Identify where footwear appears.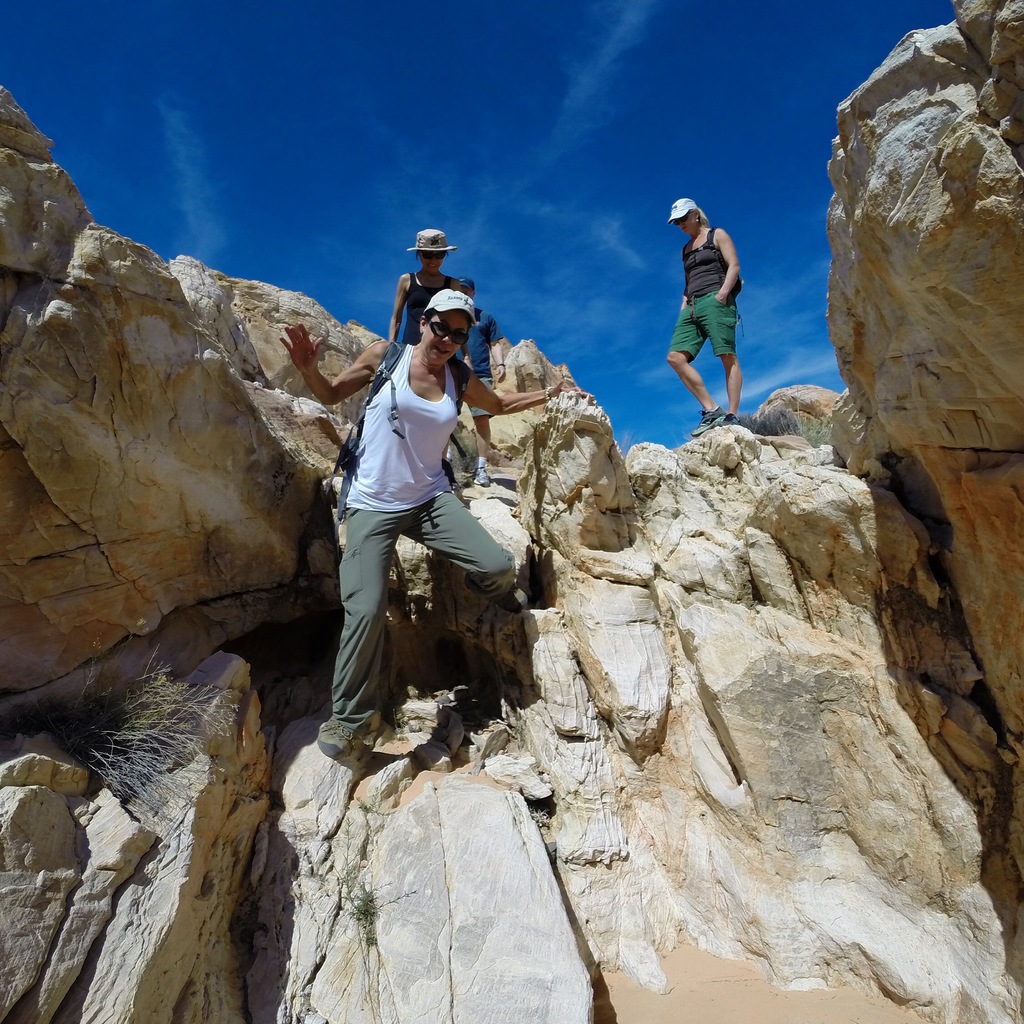
Appears at detection(463, 577, 529, 614).
